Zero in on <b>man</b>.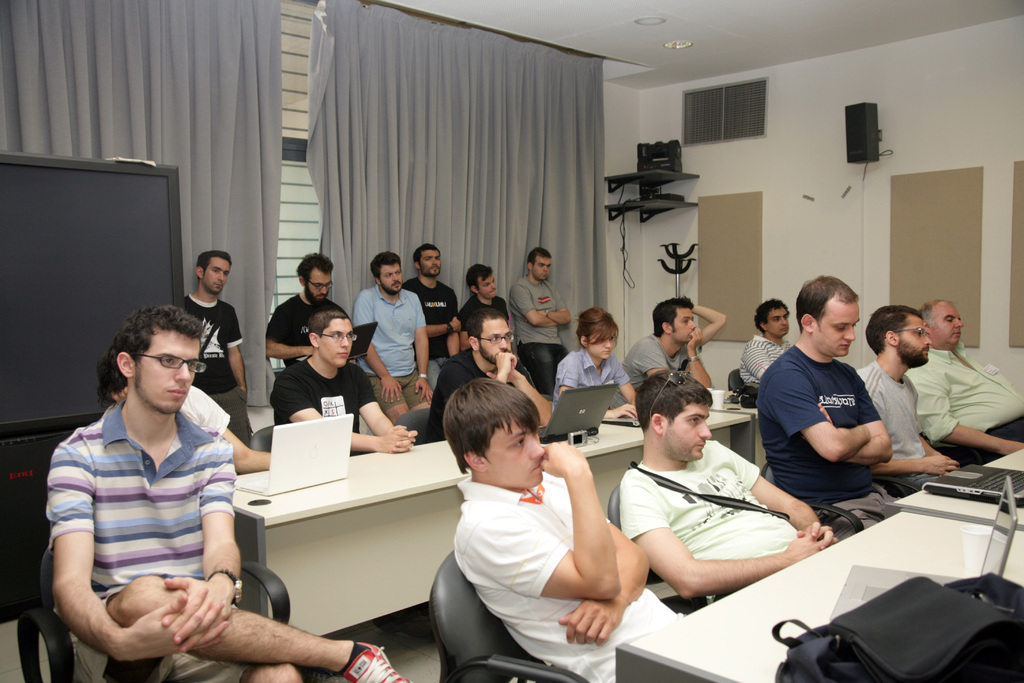
Zeroed in: BBox(849, 295, 958, 491).
